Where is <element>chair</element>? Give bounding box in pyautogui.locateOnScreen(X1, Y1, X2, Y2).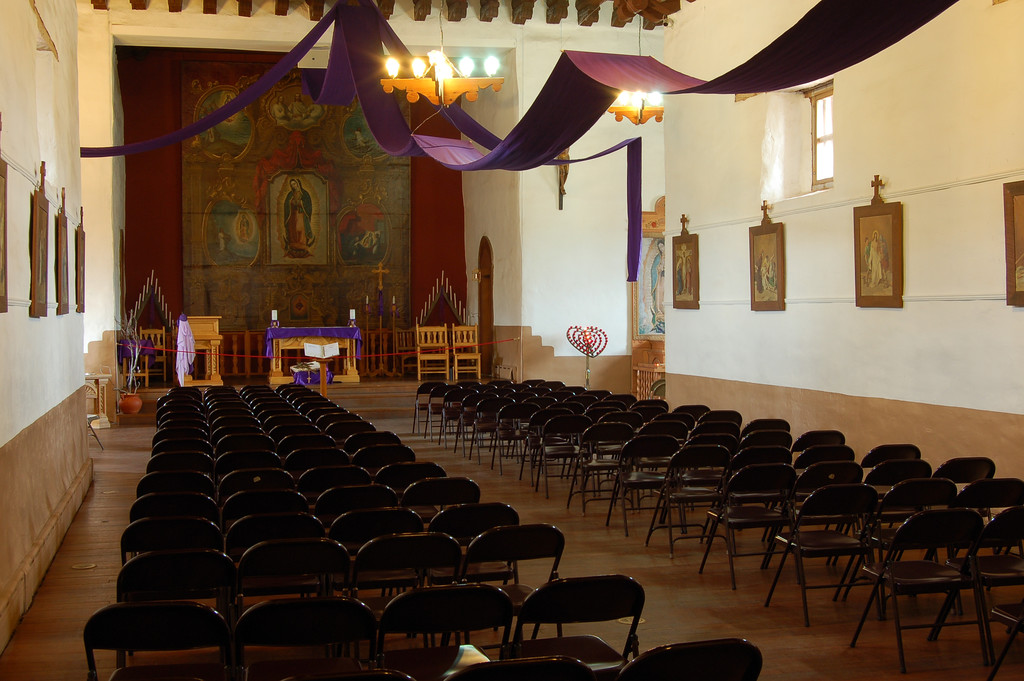
pyautogui.locateOnScreen(449, 322, 483, 386).
